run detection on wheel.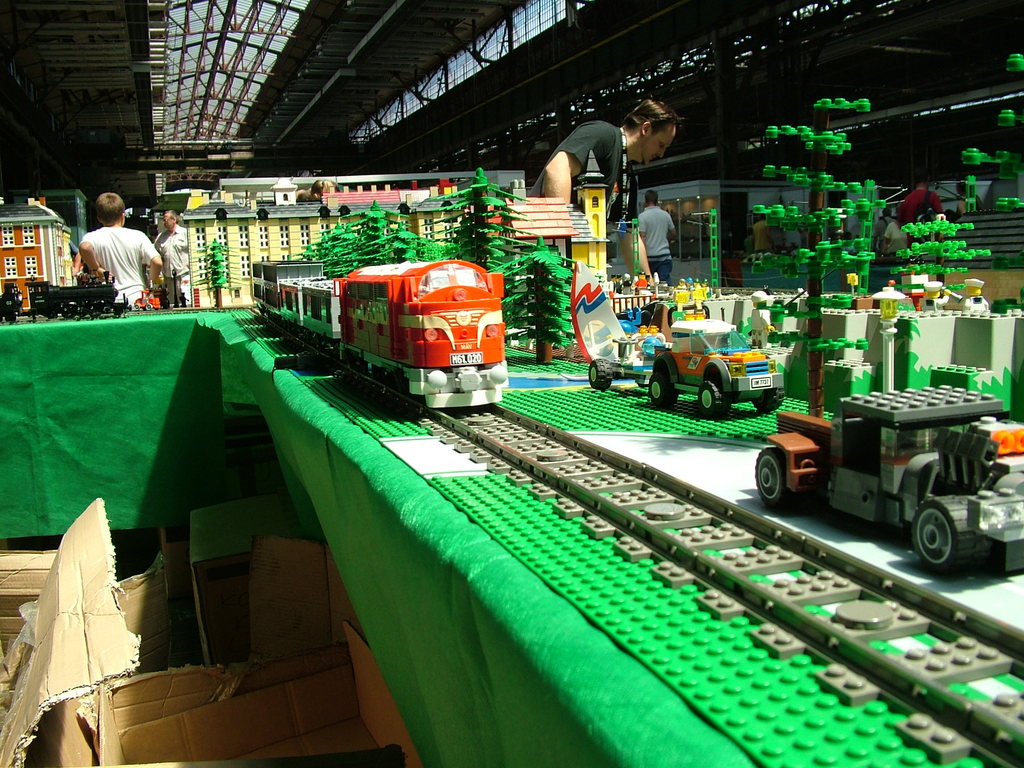
Result: (left=145, top=301, right=152, bottom=310).
